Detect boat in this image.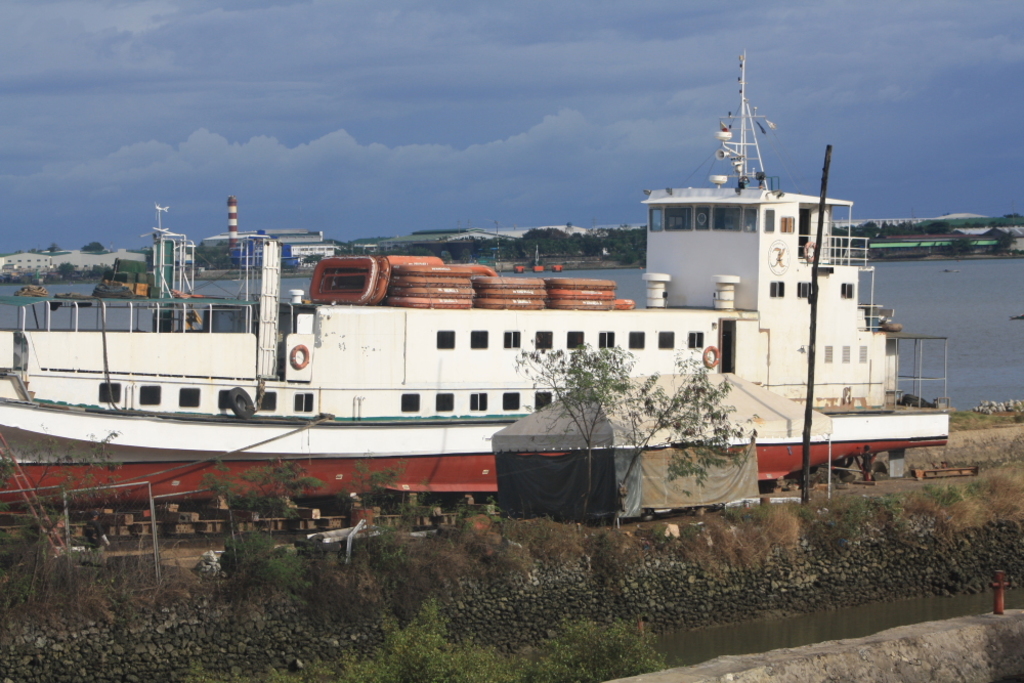
Detection: x1=37 y1=80 x2=919 y2=522.
